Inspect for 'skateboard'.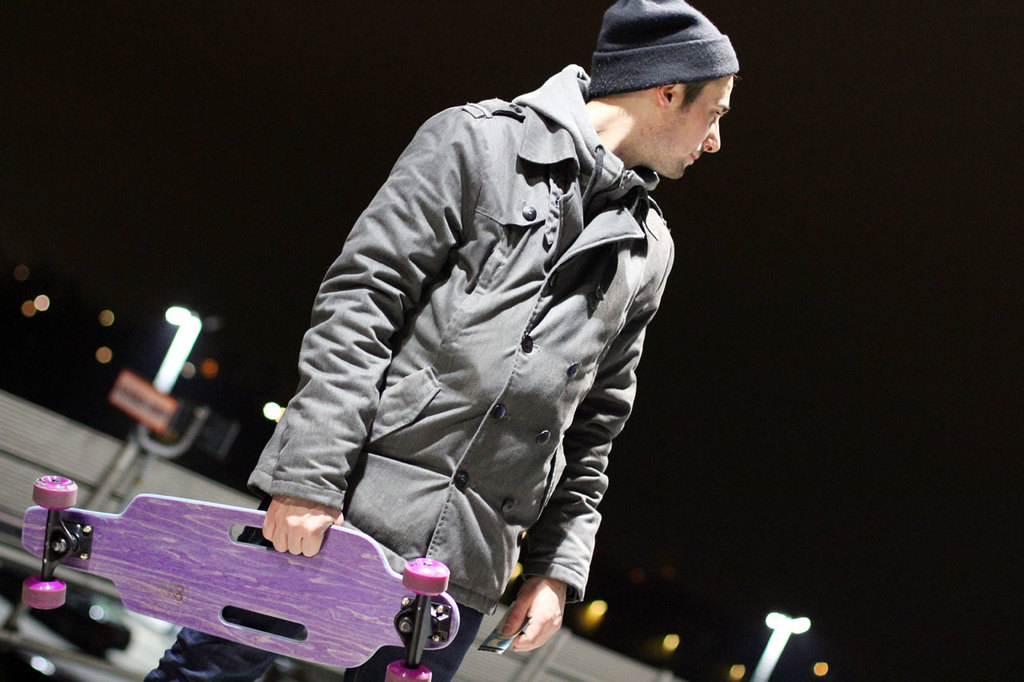
Inspection: region(10, 474, 462, 681).
